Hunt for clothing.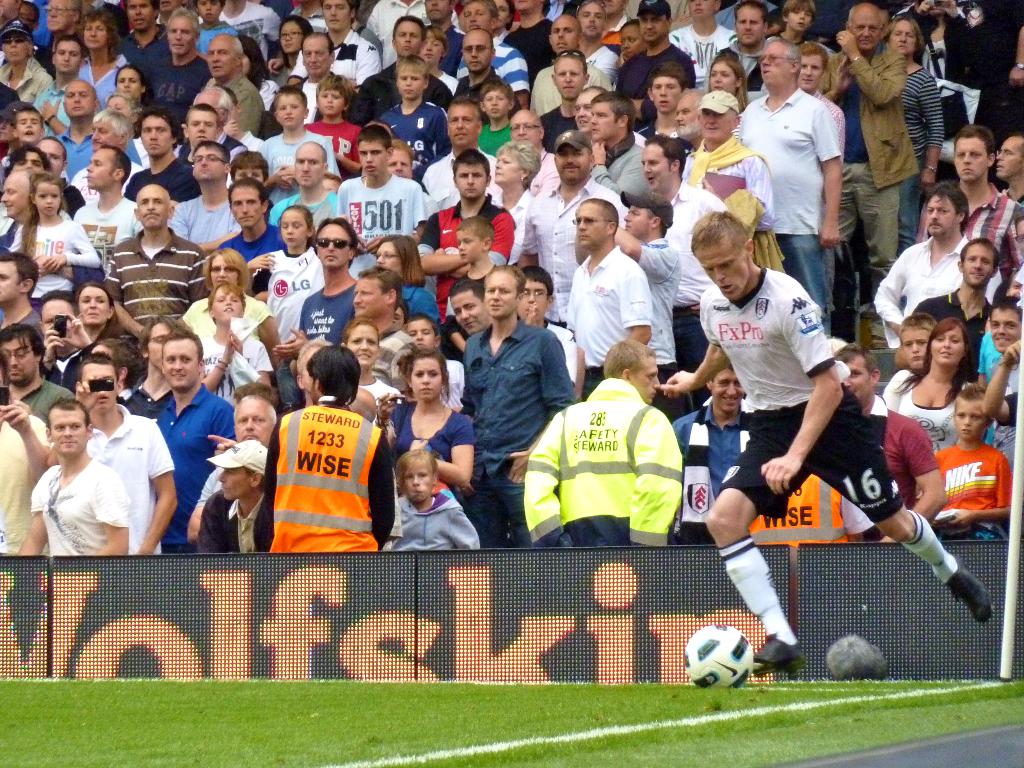
Hunted down at x1=151 y1=379 x2=234 y2=547.
